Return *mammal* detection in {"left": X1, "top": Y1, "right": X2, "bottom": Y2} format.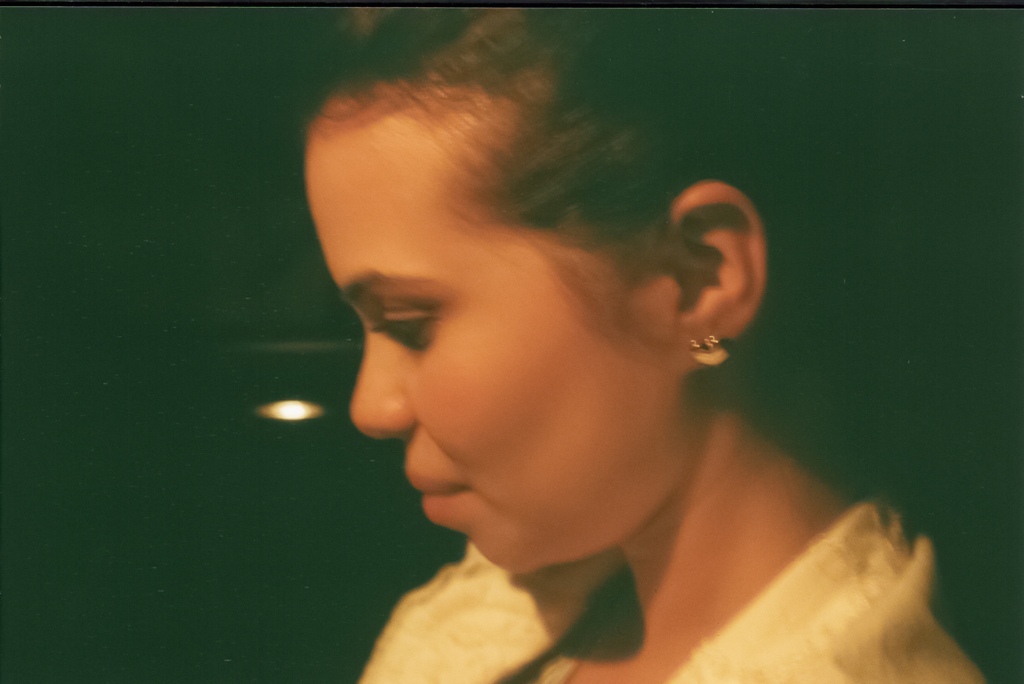
{"left": 301, "top": 0, "right": 1002, "bottom": 682}.
